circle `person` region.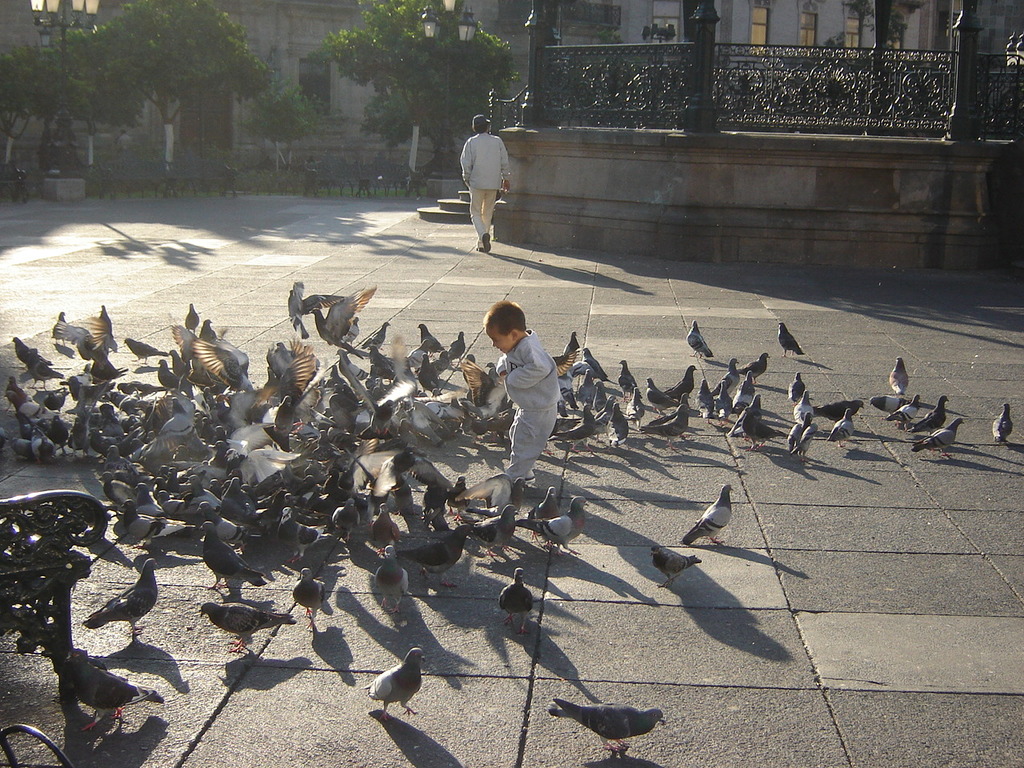
Region: (left=482, top=298, right=564, bottom=482).
